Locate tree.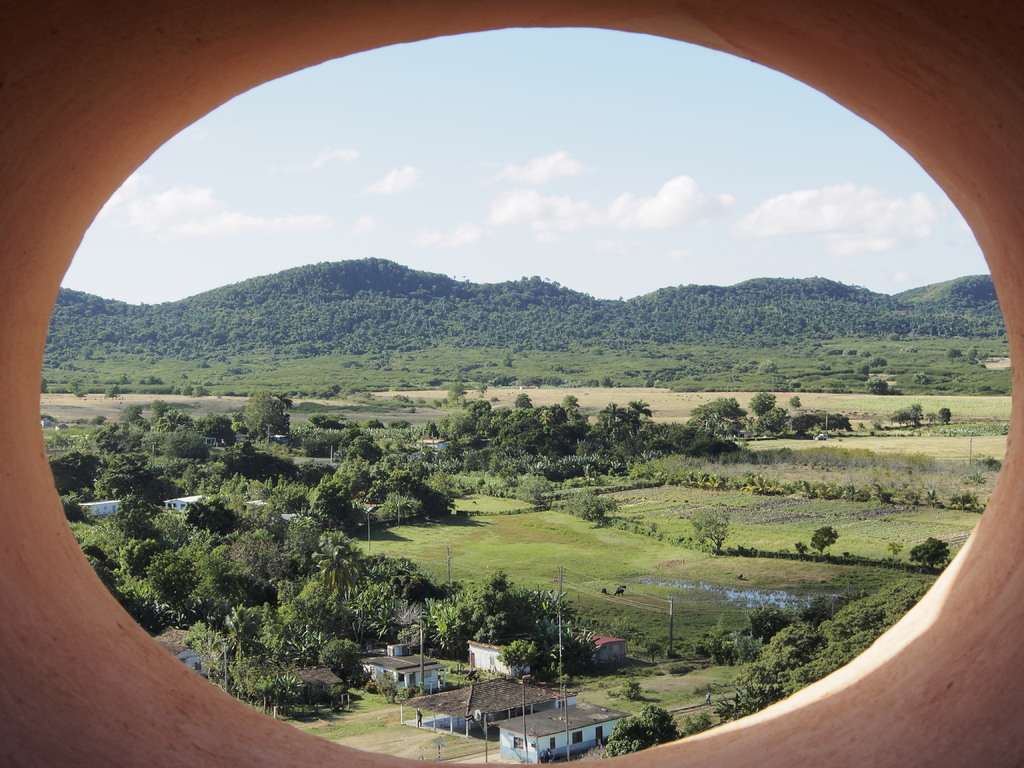
Bounding box: 863,378,890,390.
